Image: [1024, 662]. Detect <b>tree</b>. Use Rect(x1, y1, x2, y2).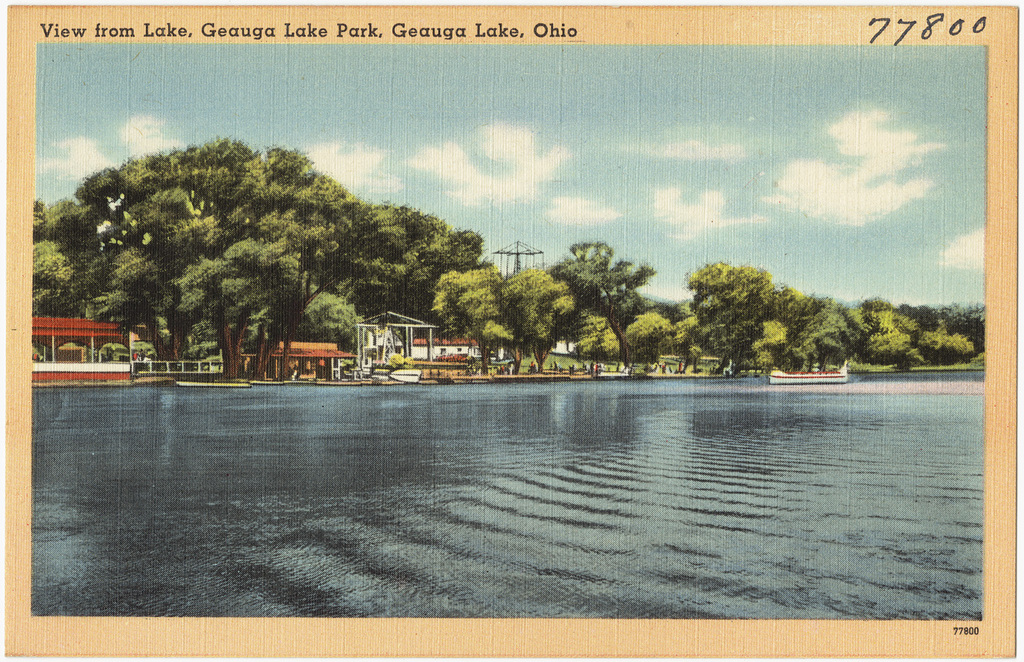
Rect(501, 263, 572, 374).
